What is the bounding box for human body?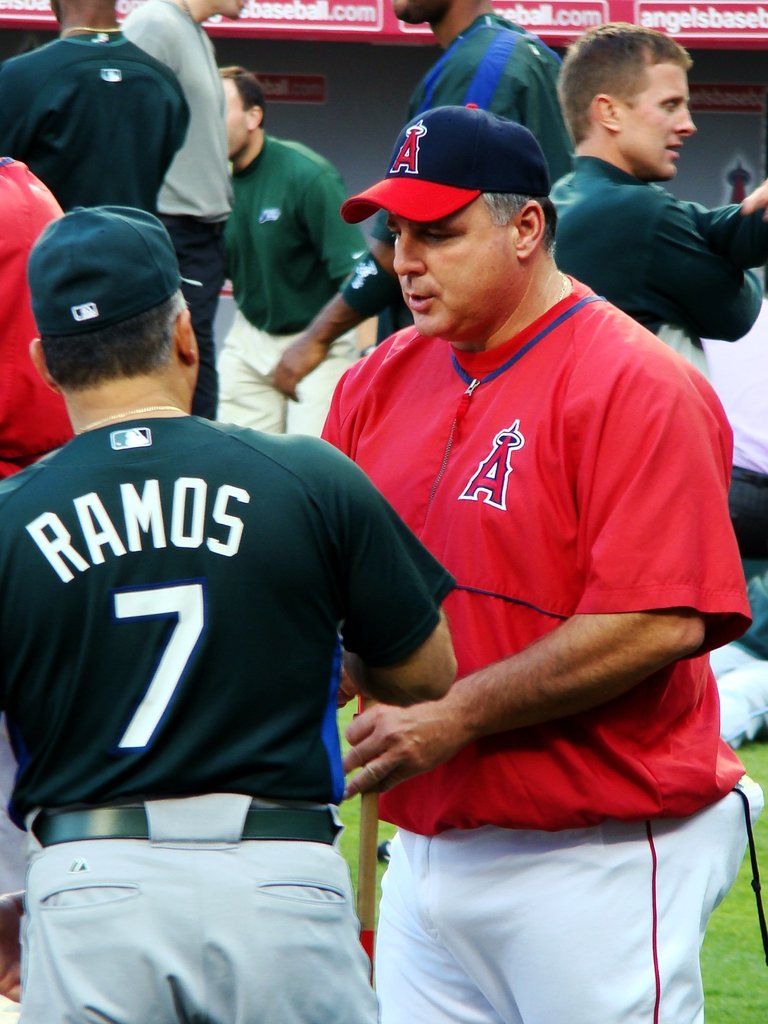
294, 92, 754, 1023.
